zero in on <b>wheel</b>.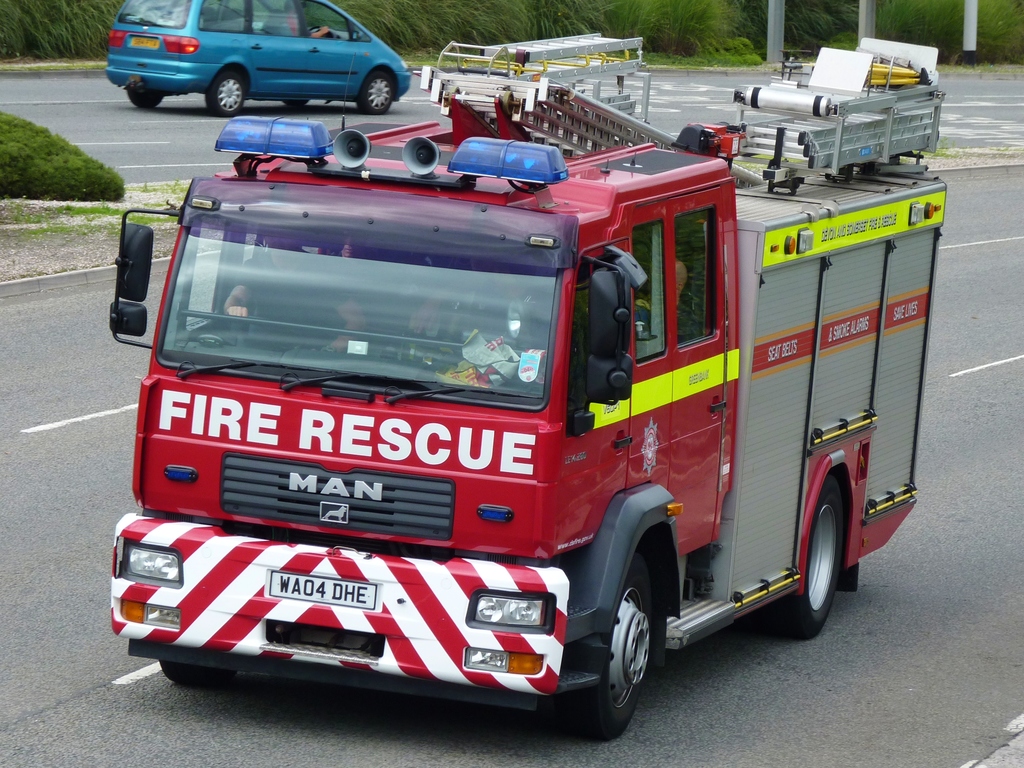
Zeroed in: (209,67,248,118).
